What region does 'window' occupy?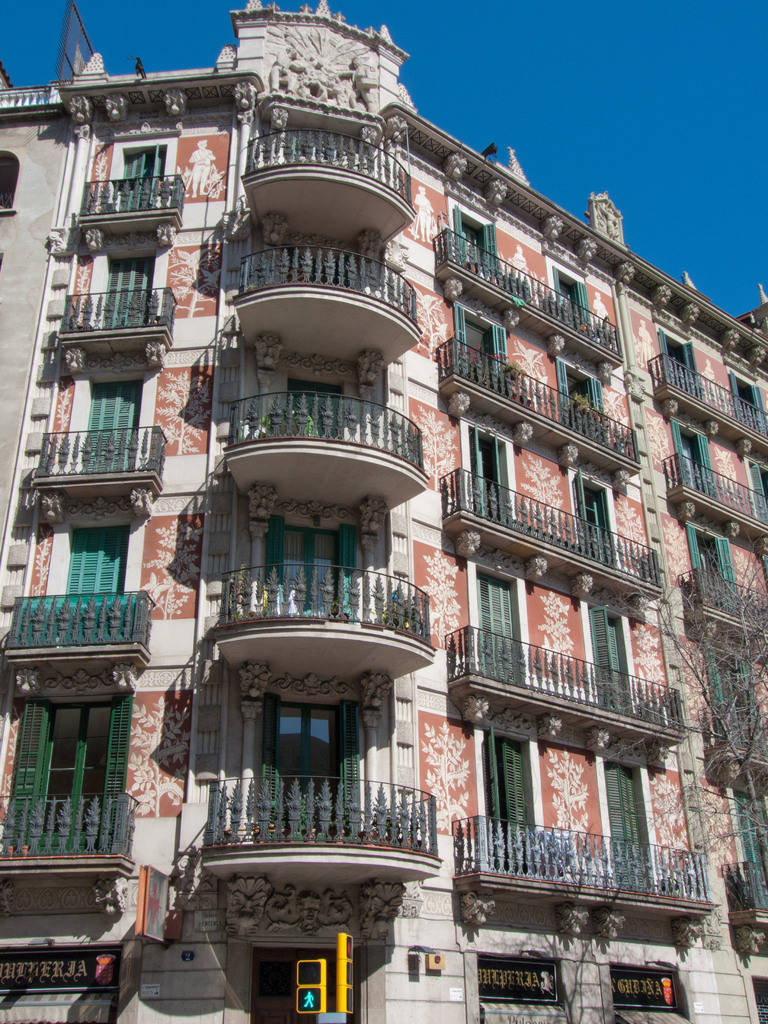
(3,675,133,874).
